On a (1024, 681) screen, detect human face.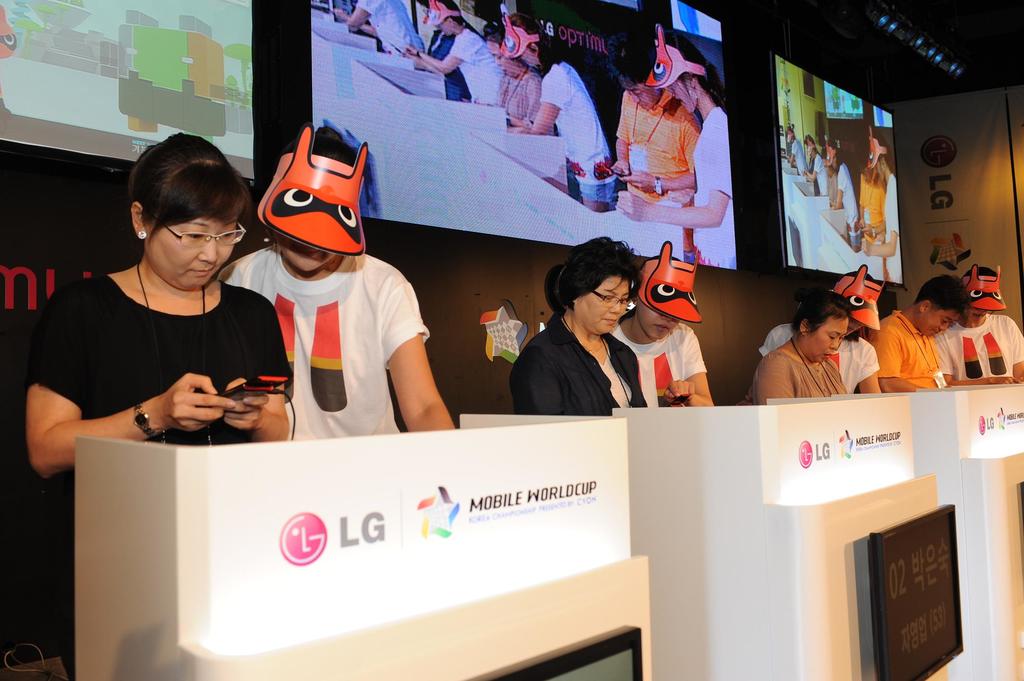
x1=143 y1=216 x2=238 y2=290.
